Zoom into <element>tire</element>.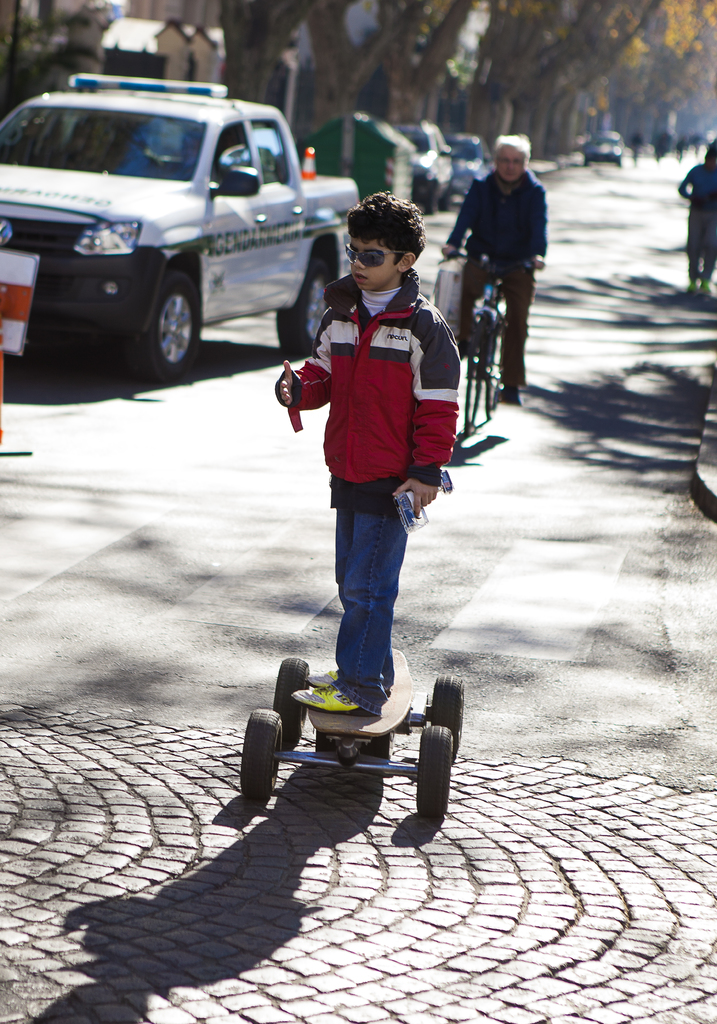
Zoom target: [left=418, top=176, right=434, bottom=220].
